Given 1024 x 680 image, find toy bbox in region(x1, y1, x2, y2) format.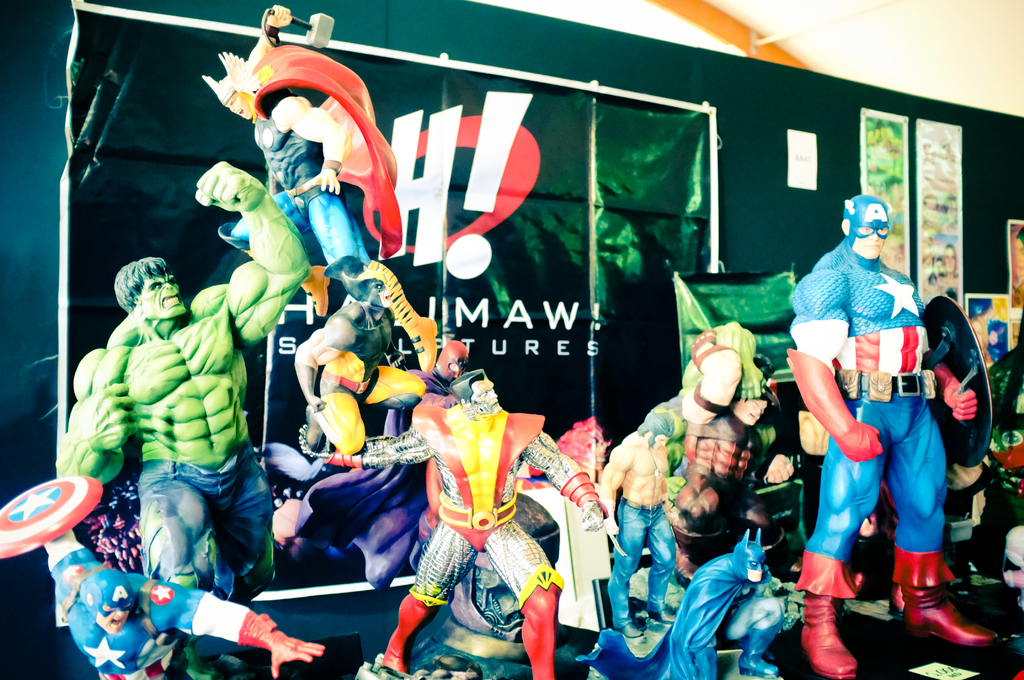
region(54, 159, 316, 679).
